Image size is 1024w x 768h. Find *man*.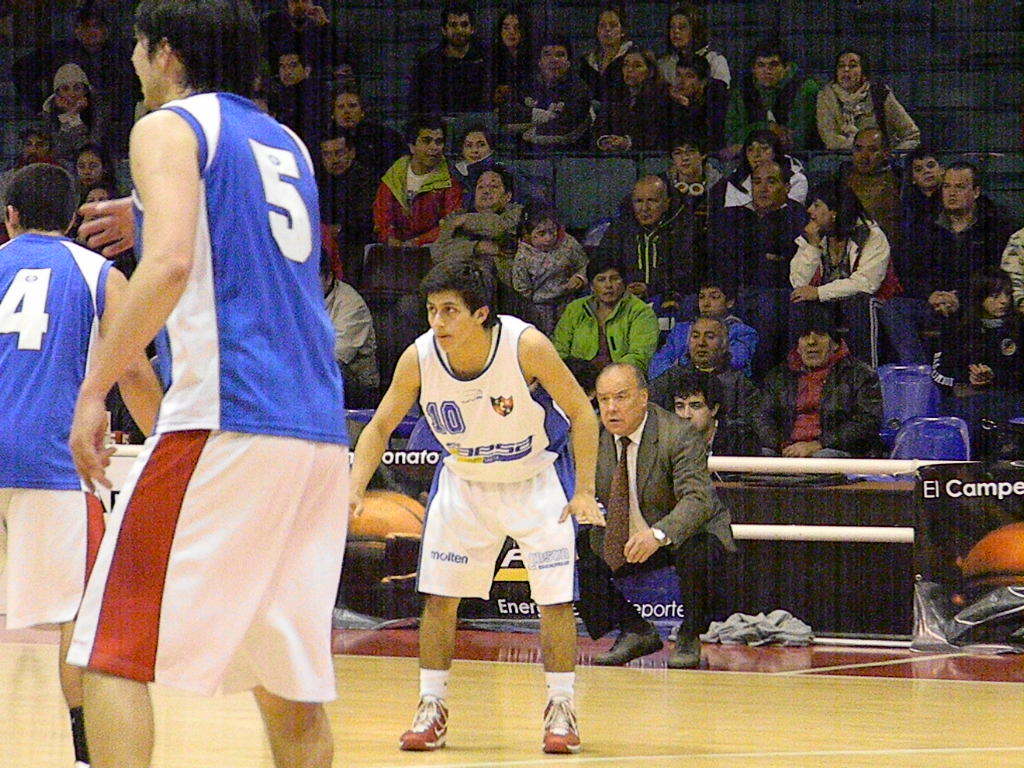
[left=69, top=0, right=349, bottom=767].
